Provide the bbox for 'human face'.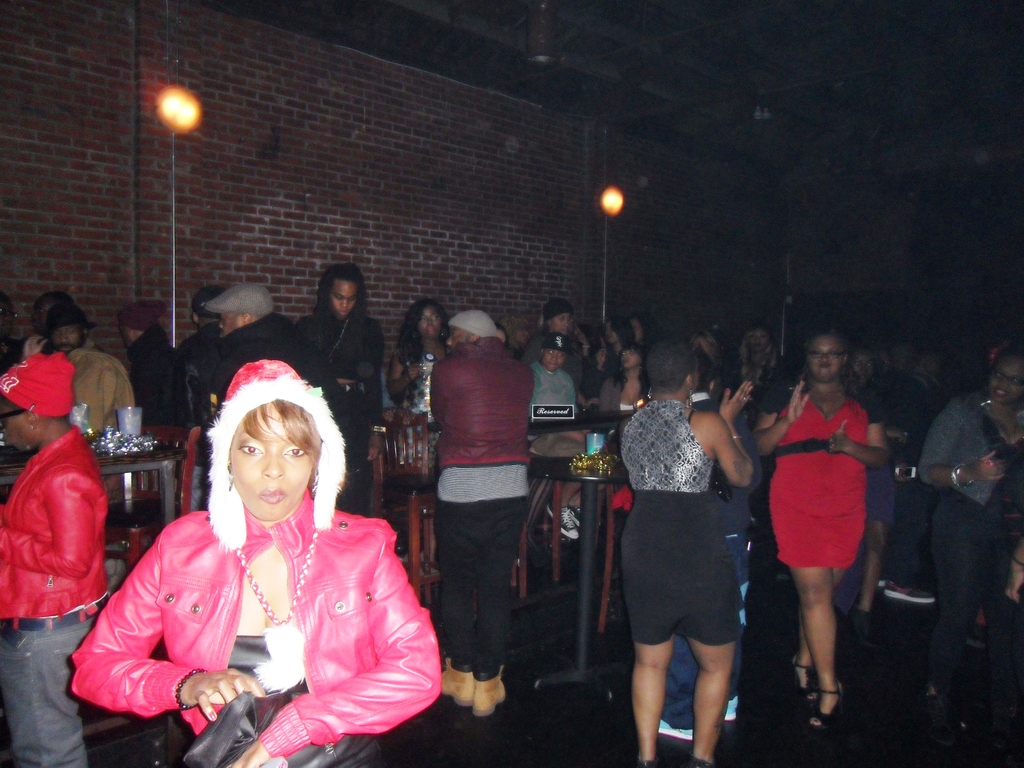
<region>326, 277, 359, 319</region>.
